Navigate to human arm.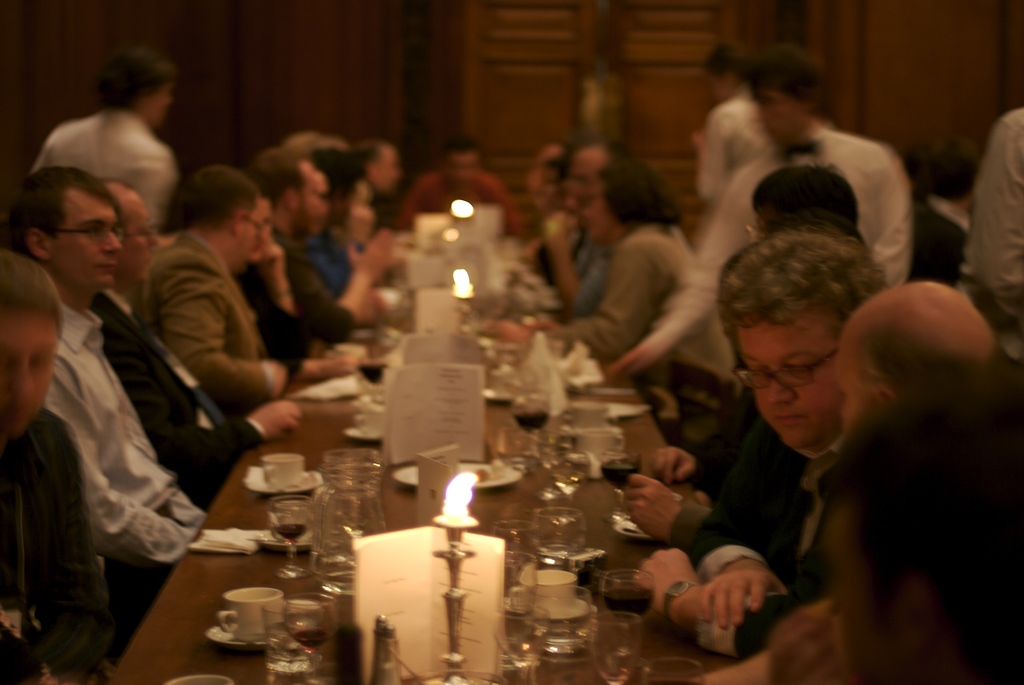
Navigation target: locate(861, 156, 913, 290).
